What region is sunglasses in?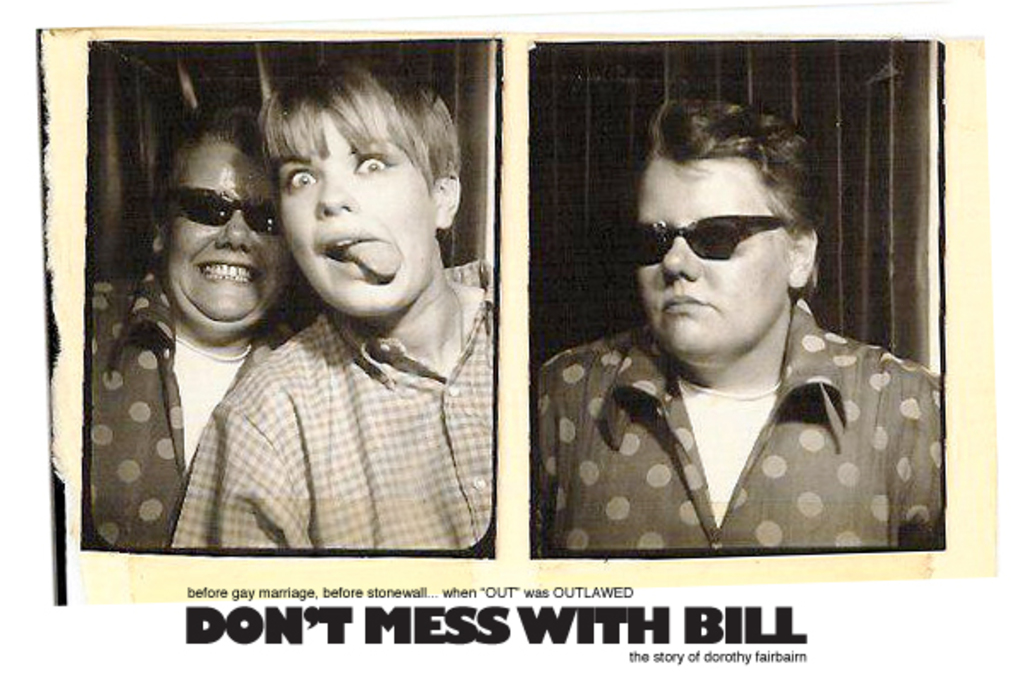
Rect(167, 188, 280, 234).
